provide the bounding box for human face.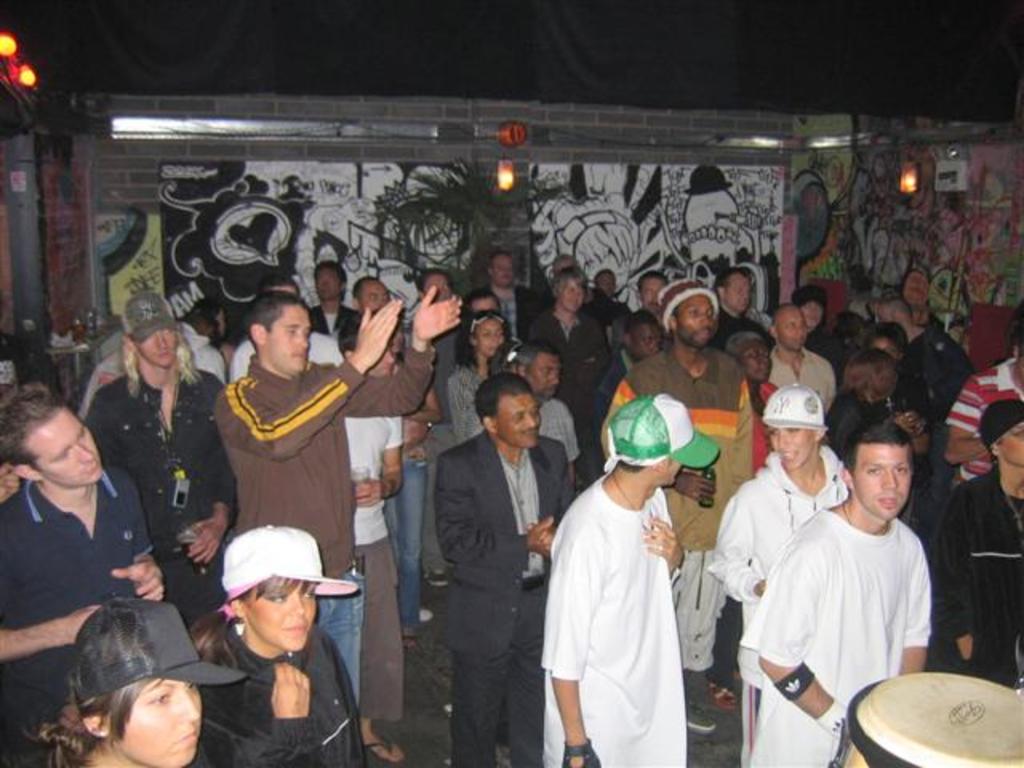
box=[738, 333, 773, 384].
